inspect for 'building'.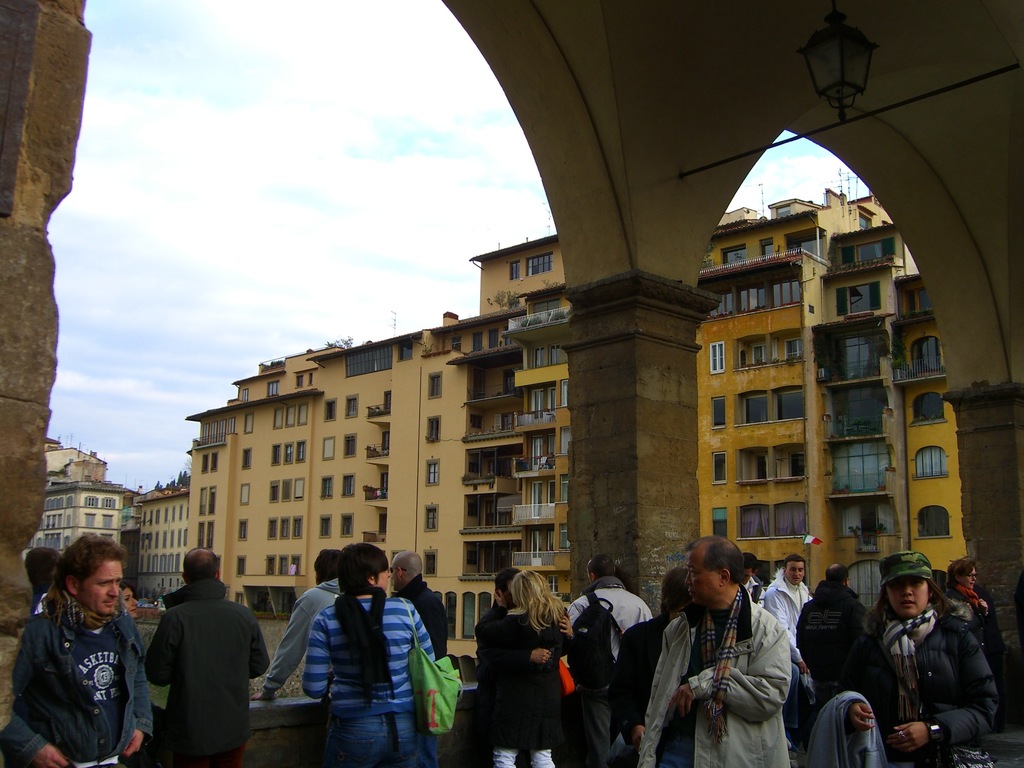
Inspection: 516 187 965 606.
